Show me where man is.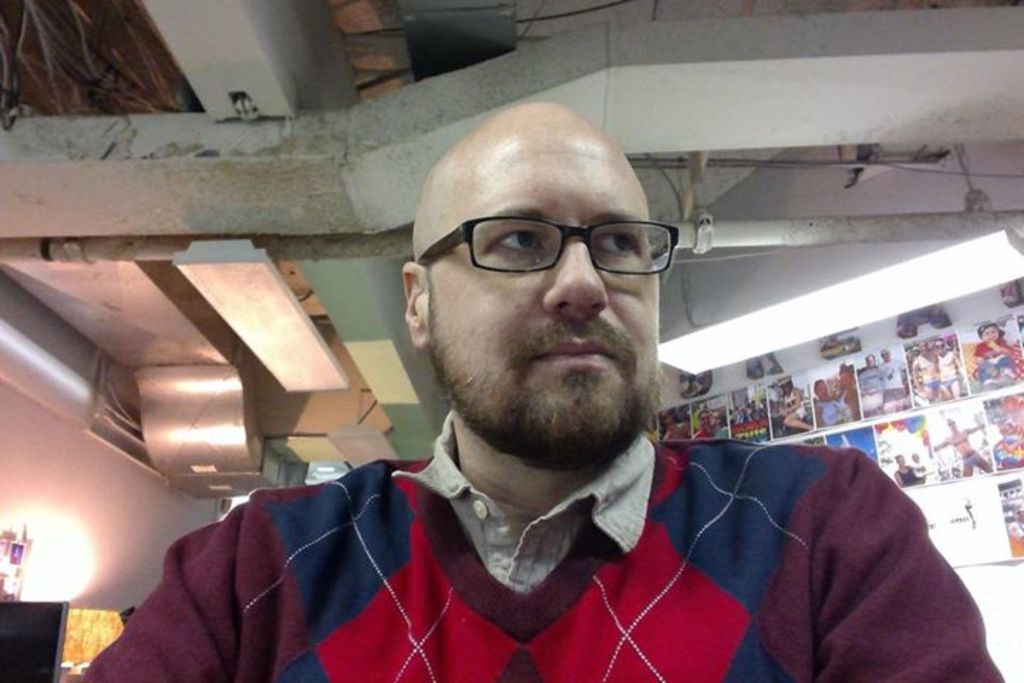
man is at [855,351,889,417].
